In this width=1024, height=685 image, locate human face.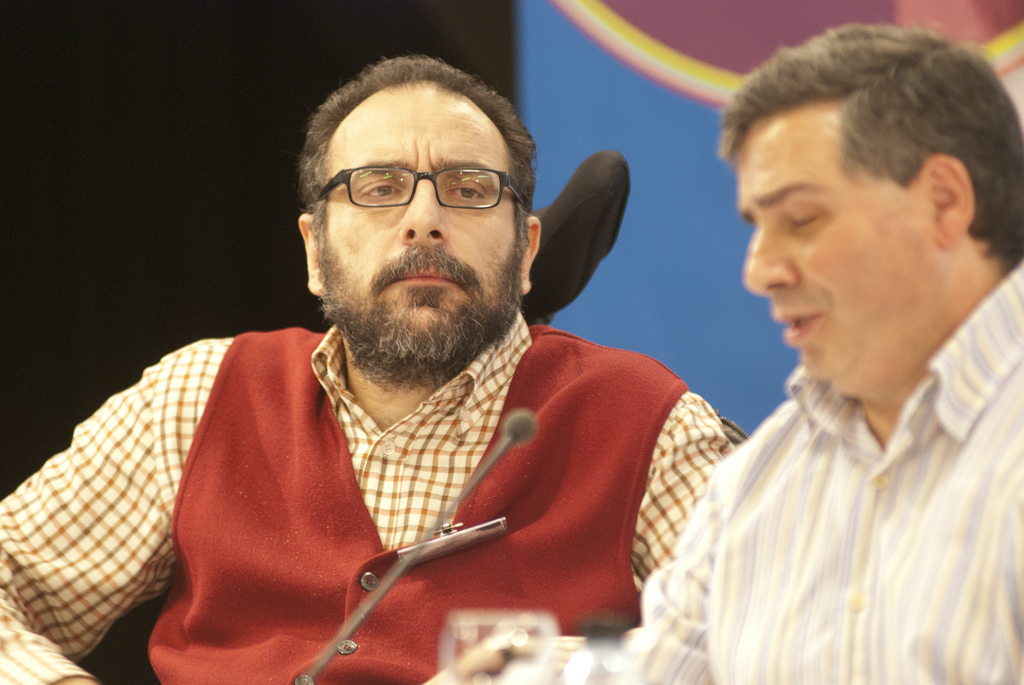
Bounding box: 721:111:942:400.
